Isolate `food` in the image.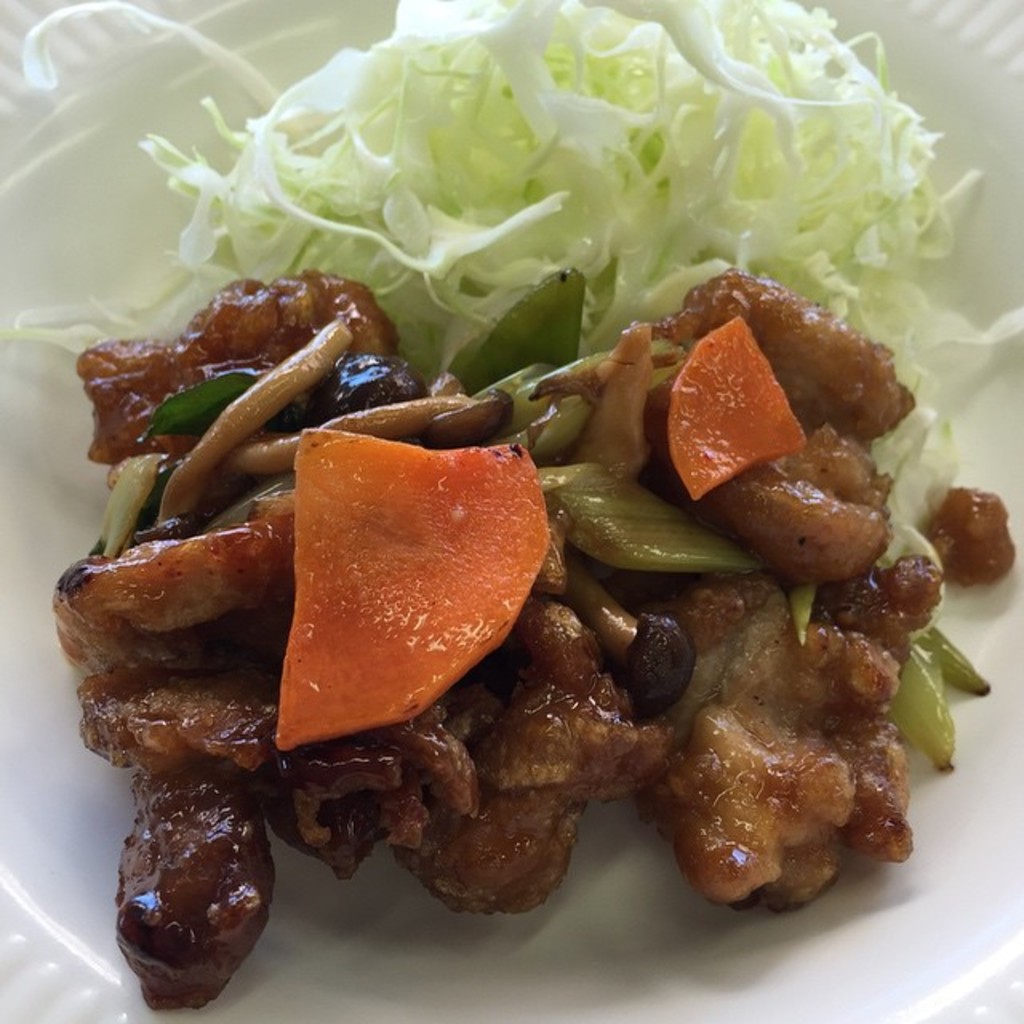
Isolated region: {"x1": 2, "y1": 0, "x2": 1022, "y2": 602}.
